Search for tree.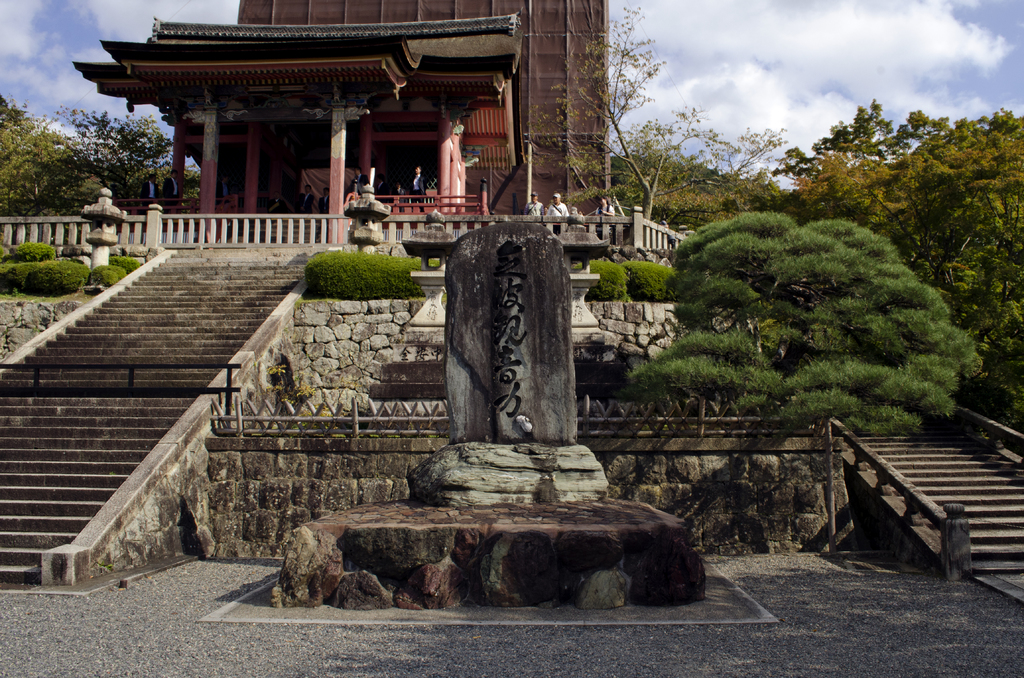
Found at (52, 102, 173, 199).
